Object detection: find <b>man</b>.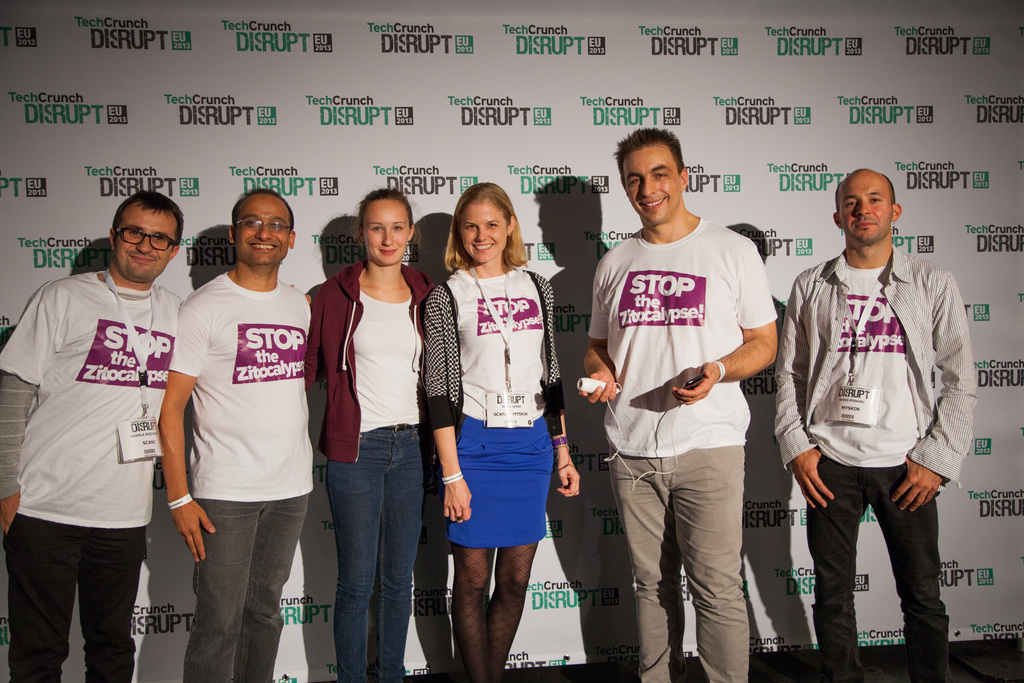
l=579, t=129, r=780, b=682.
